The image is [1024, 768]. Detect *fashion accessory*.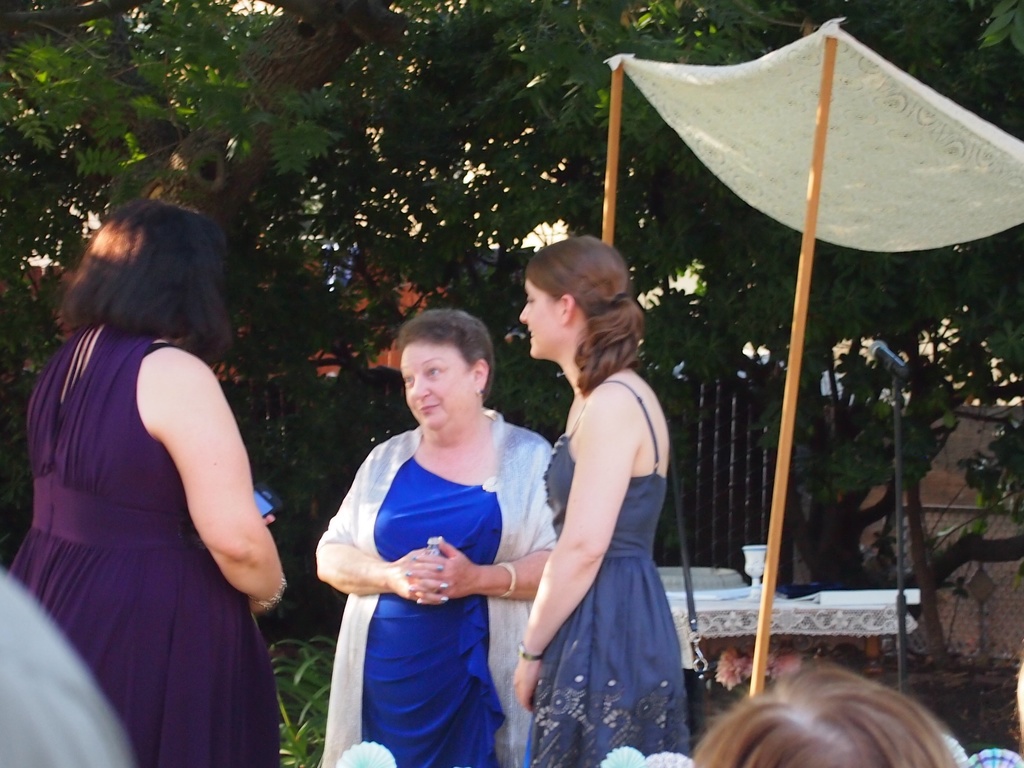
Detection: 670/430/714/739.
